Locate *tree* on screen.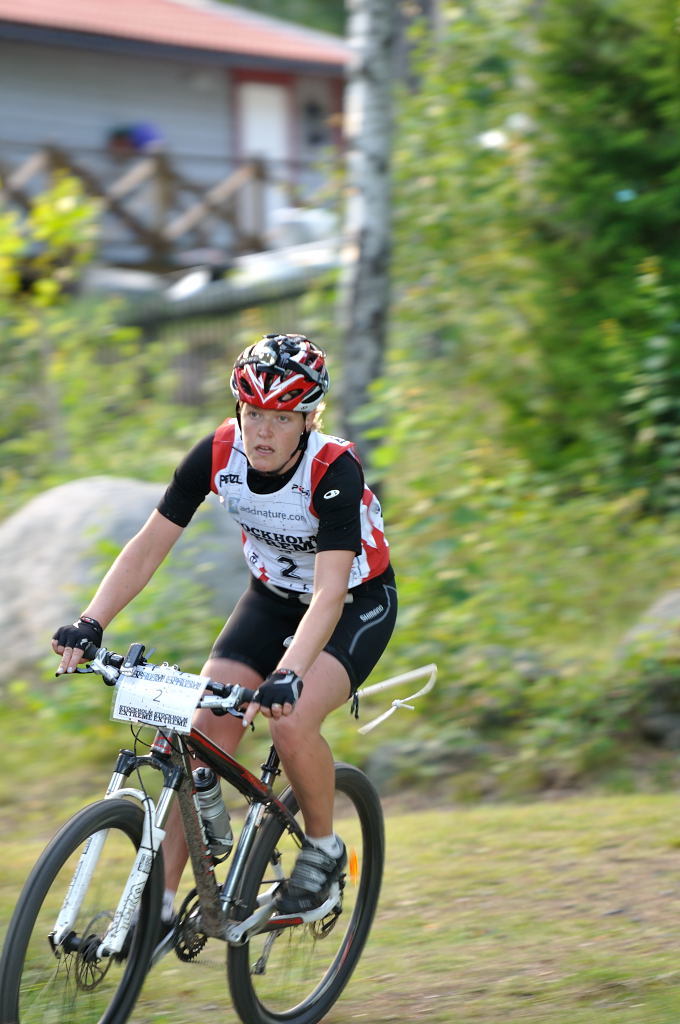
On screen at box(353, 0, 679, 769).
